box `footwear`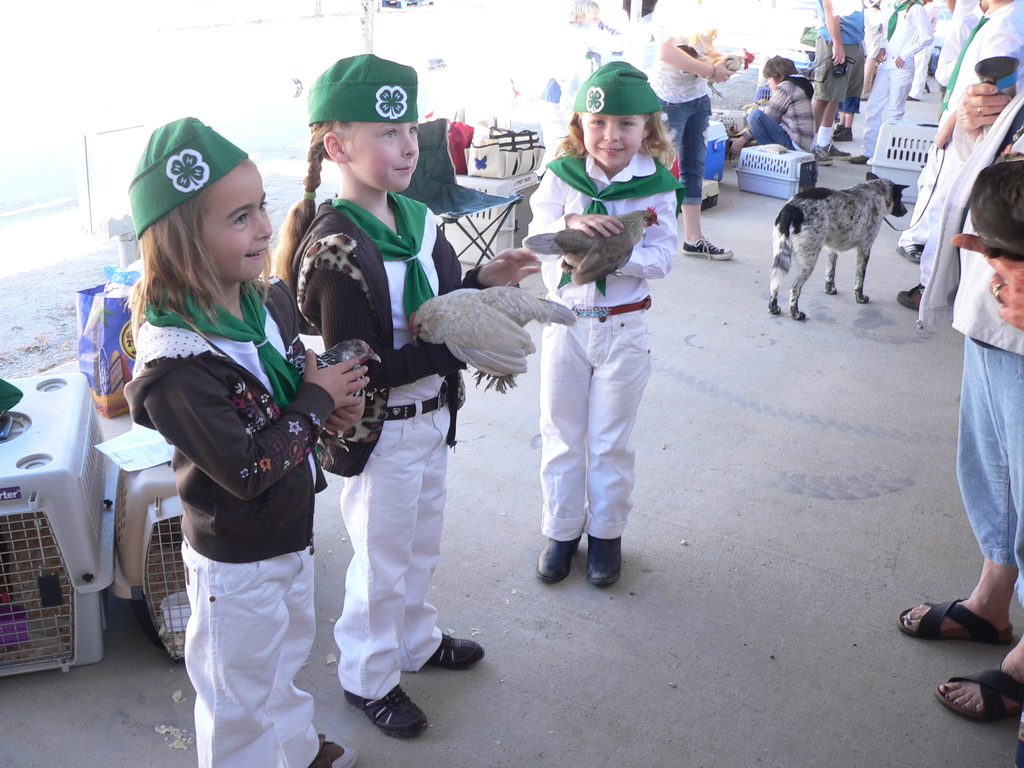
[left=853, top=154, right=867, bottom=161]
